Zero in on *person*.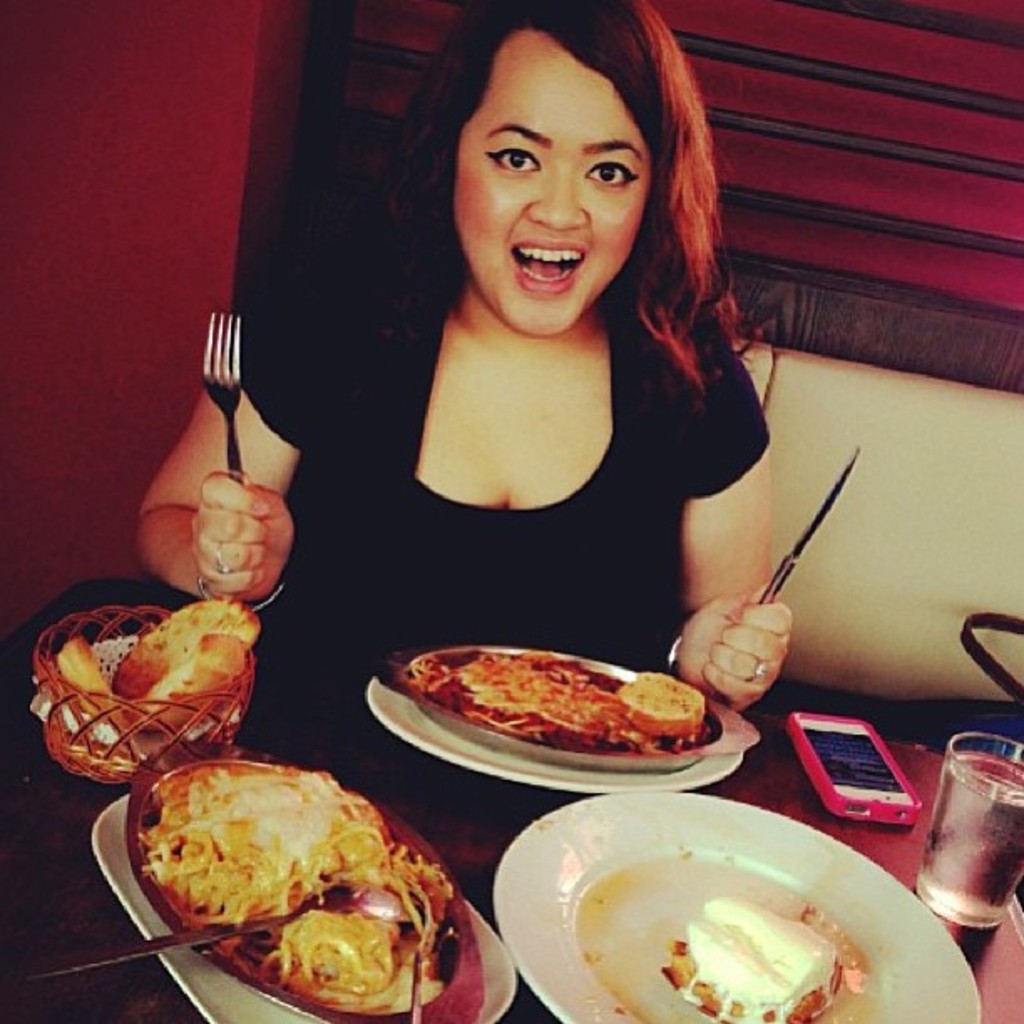
Zeroed in: {"x1": 216, "y1": 3, "x2": 857, "y2": 798}.
